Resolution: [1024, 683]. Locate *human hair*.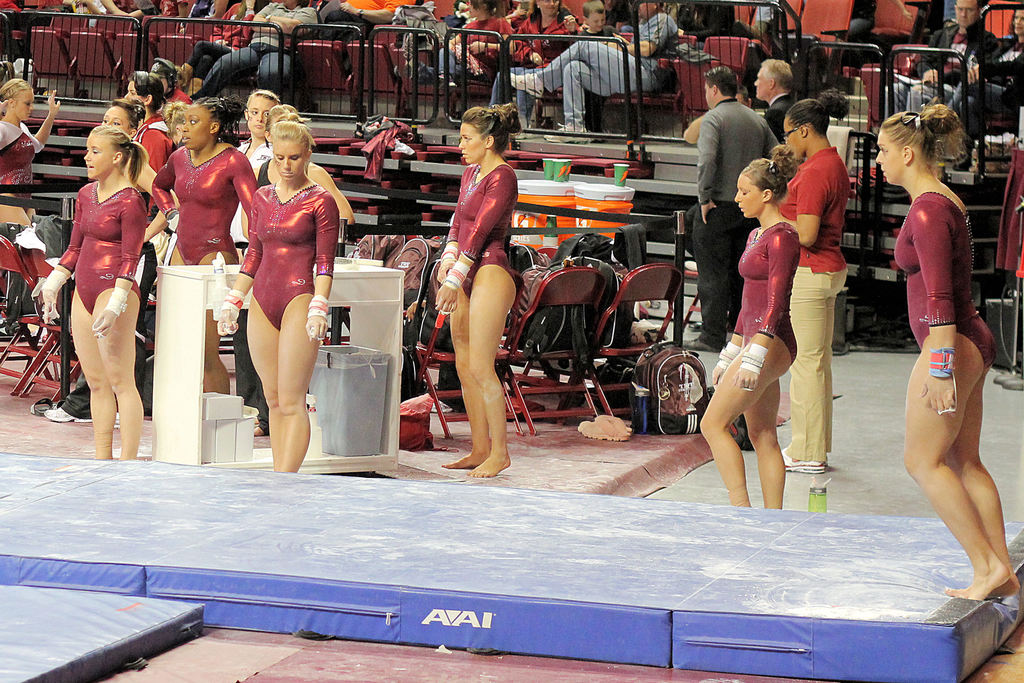
{"left": 465, "top": 0, "right": 505, "bottom": 17}.
